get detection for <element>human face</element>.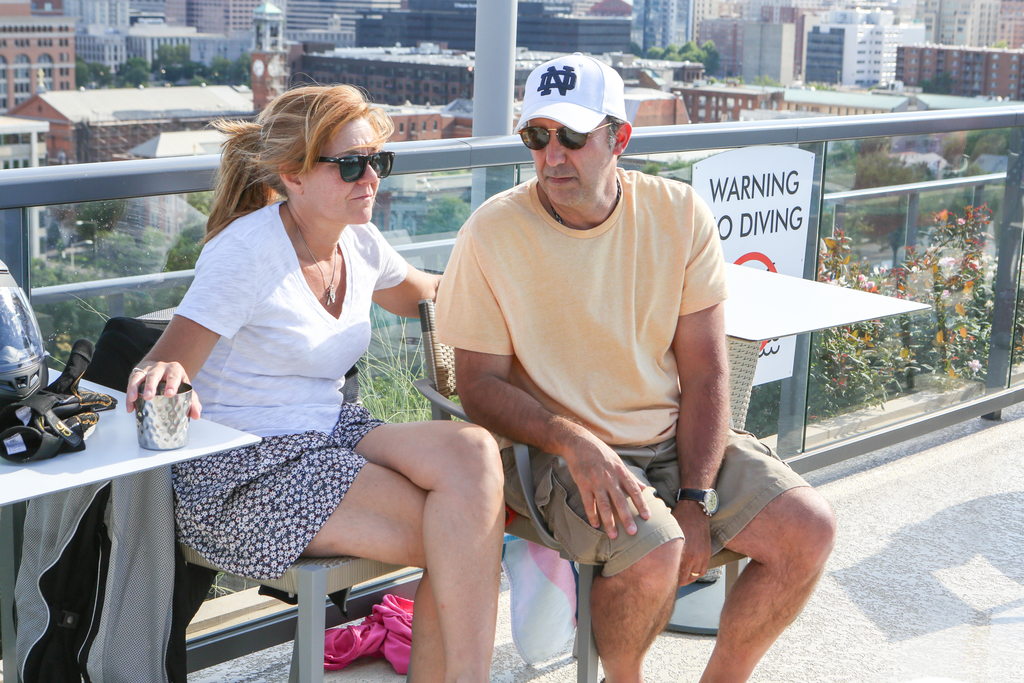
Detection: [531,118,612,208].
